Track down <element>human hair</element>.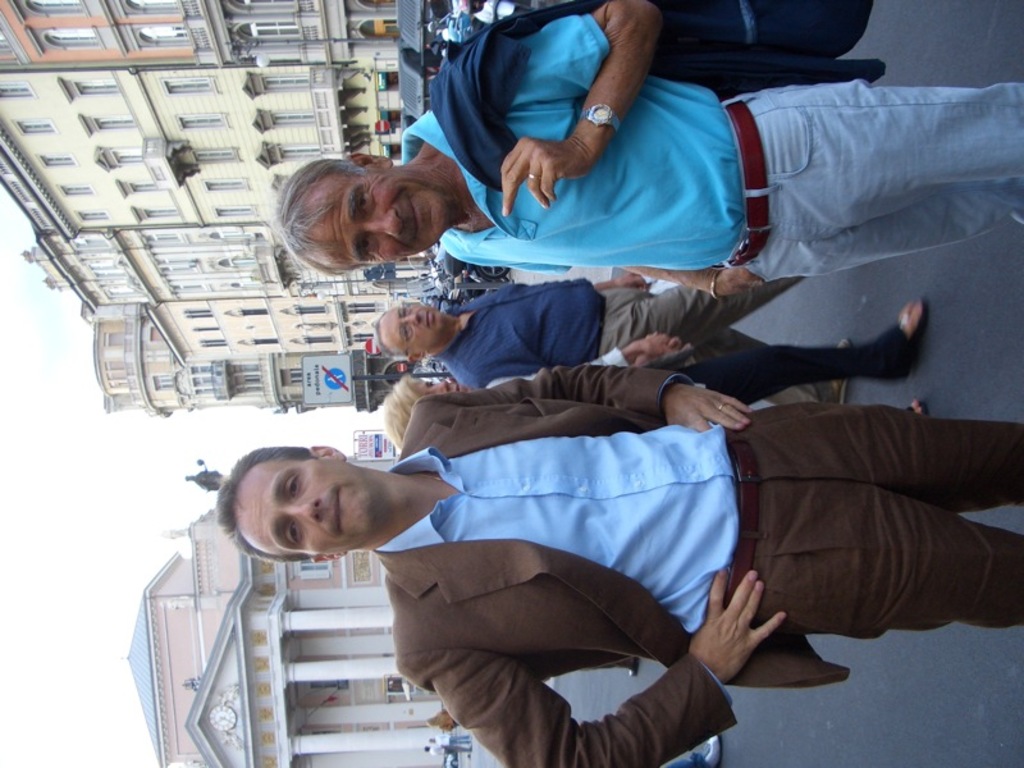
Tracked to rect(274, 161, 365, 276).
